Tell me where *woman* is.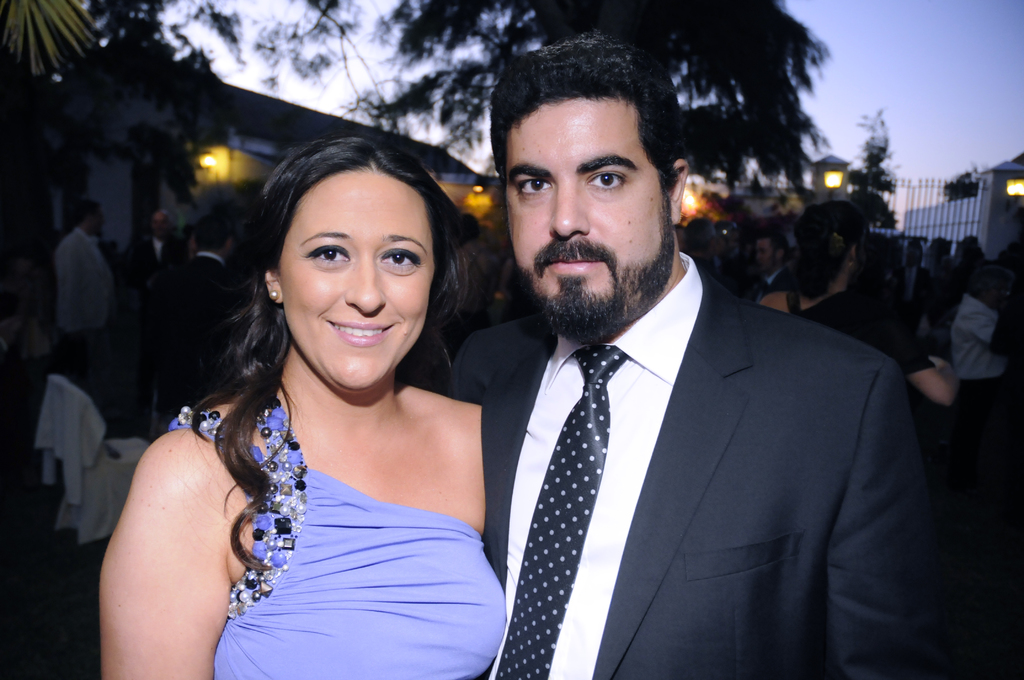
*woman* is at (x1=758, y1=204, x2=960, y2=408).
